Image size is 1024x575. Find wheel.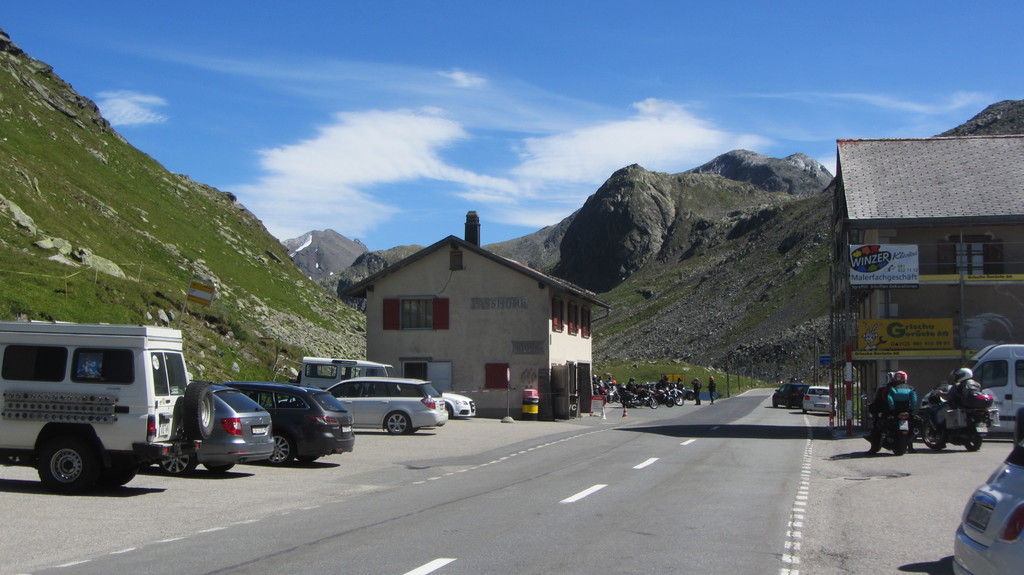
l=675, t=394, r=683, b=406.
